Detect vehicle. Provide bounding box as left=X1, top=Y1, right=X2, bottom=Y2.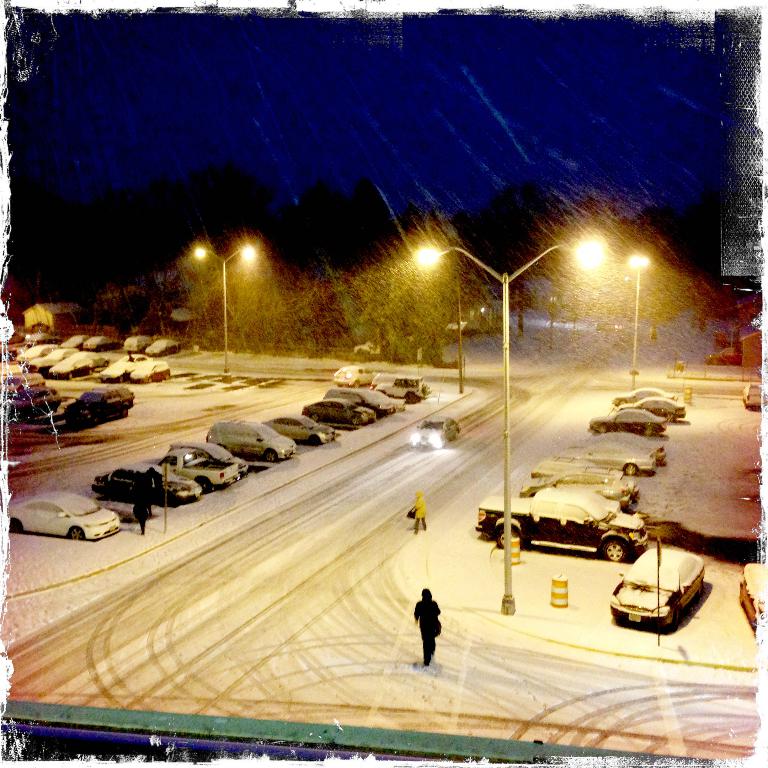
left=59, top=381, right=137, bottom=427.
